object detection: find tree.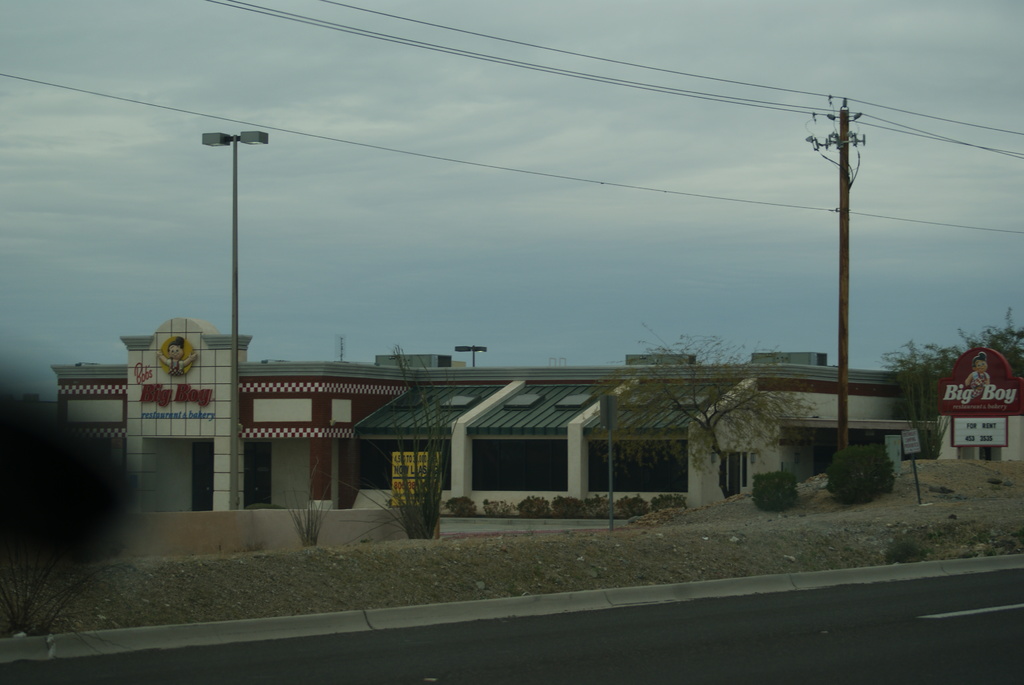
588:321:820:503.
